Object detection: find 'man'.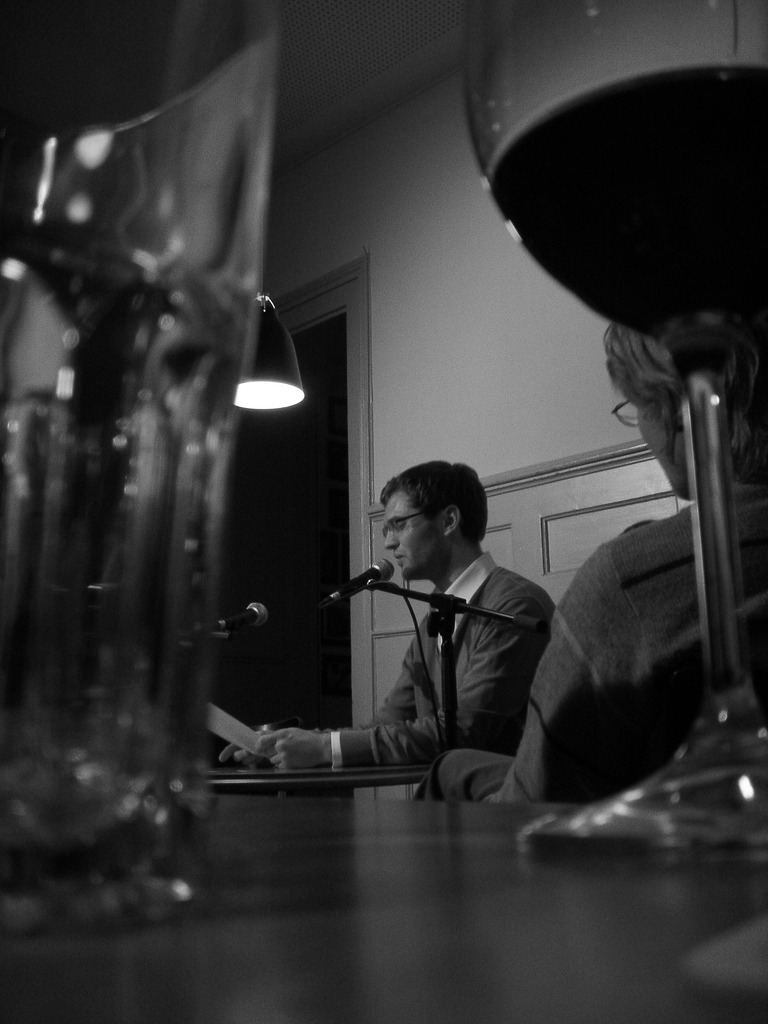
237, 452, 541, 777.
